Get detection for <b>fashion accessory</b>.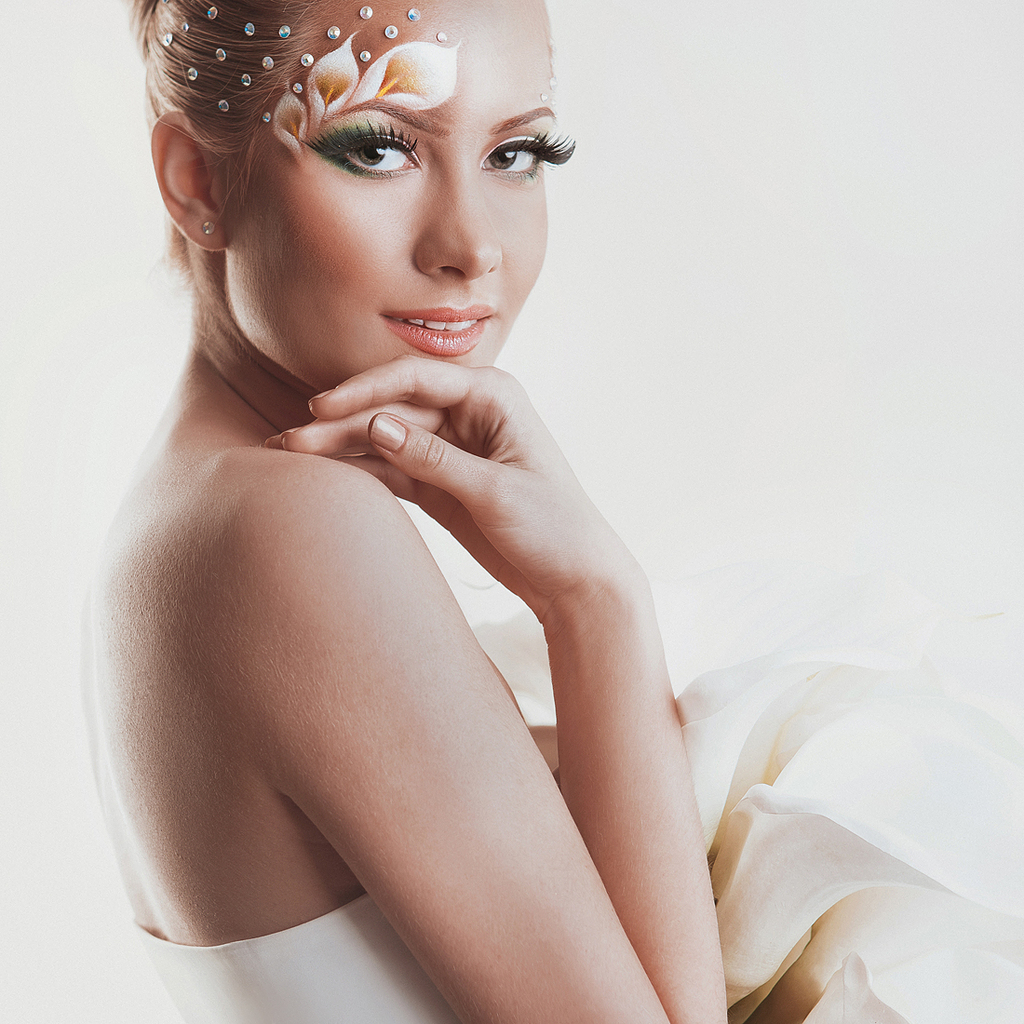
Detection: <box>276,24,291,40</box>.
